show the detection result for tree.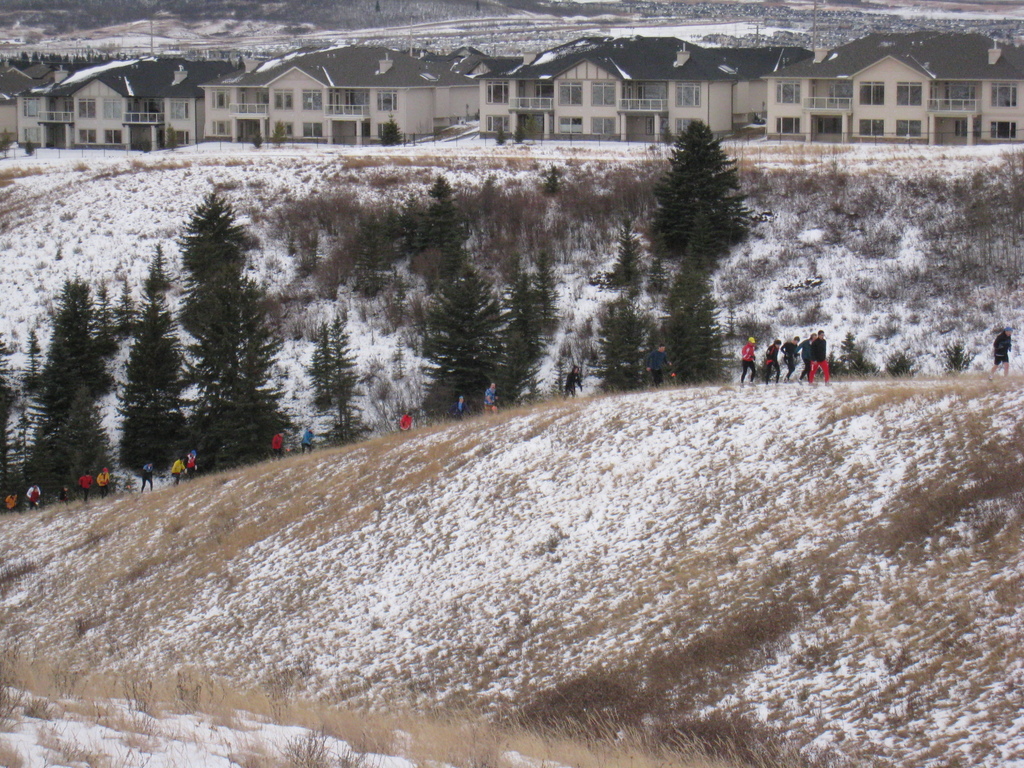
locate(305, 323, 366, 442).
